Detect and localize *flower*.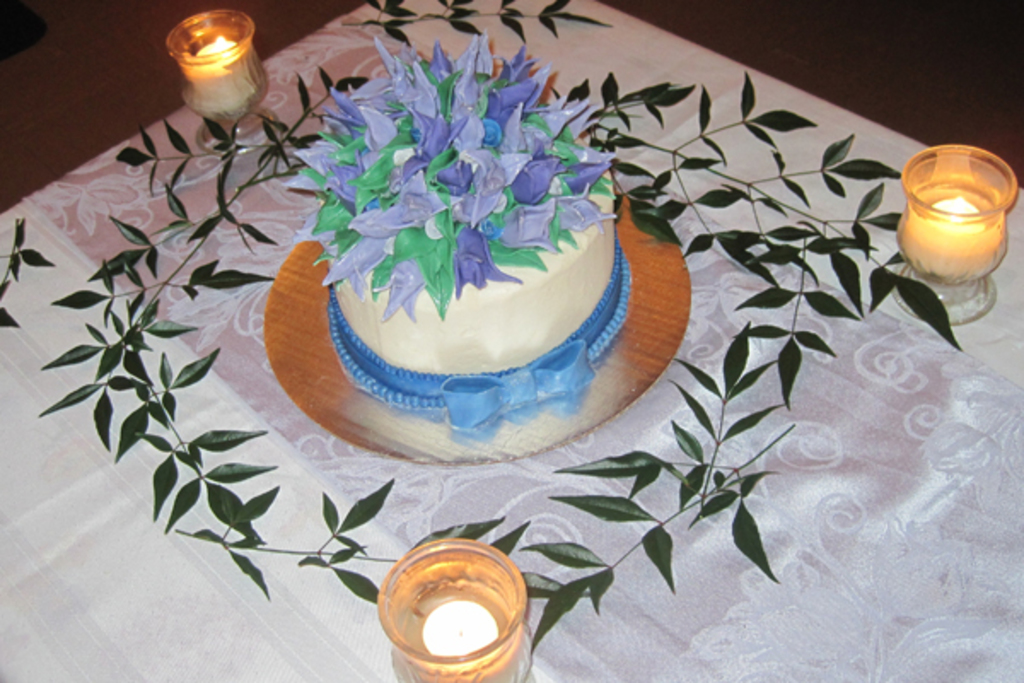
Localized at box(288, 36, 620, 330).
